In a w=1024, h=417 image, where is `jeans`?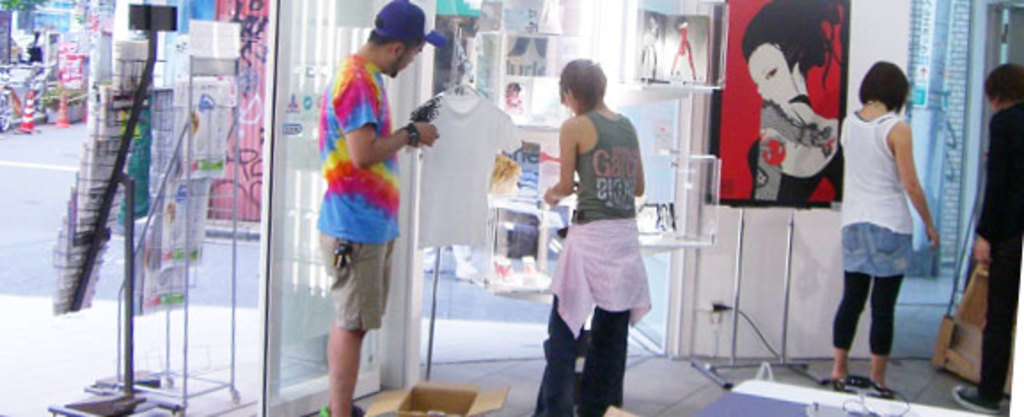
{"left": 323, "top": 234, "right": 390, "bottom": 325}.
